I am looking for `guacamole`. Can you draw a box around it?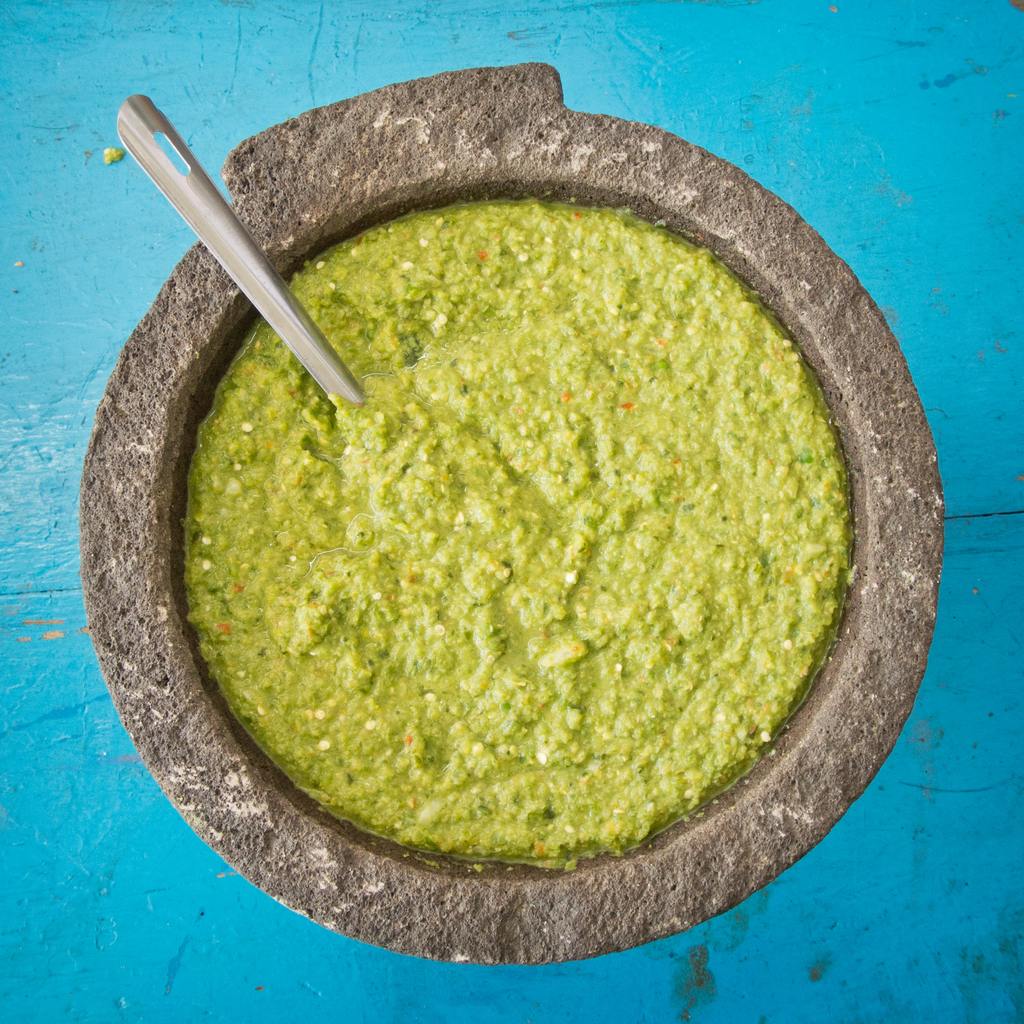
Sure, the bounding box is box(173, 190, 858, 881).
